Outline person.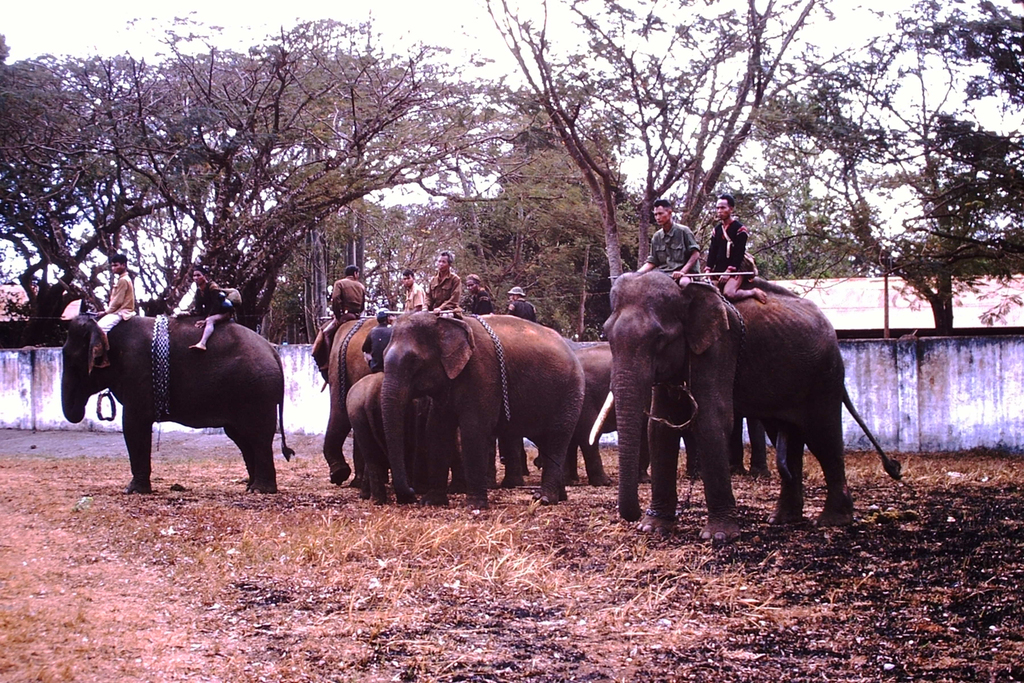
Outline: Rect(187, 265, 239, 351).
